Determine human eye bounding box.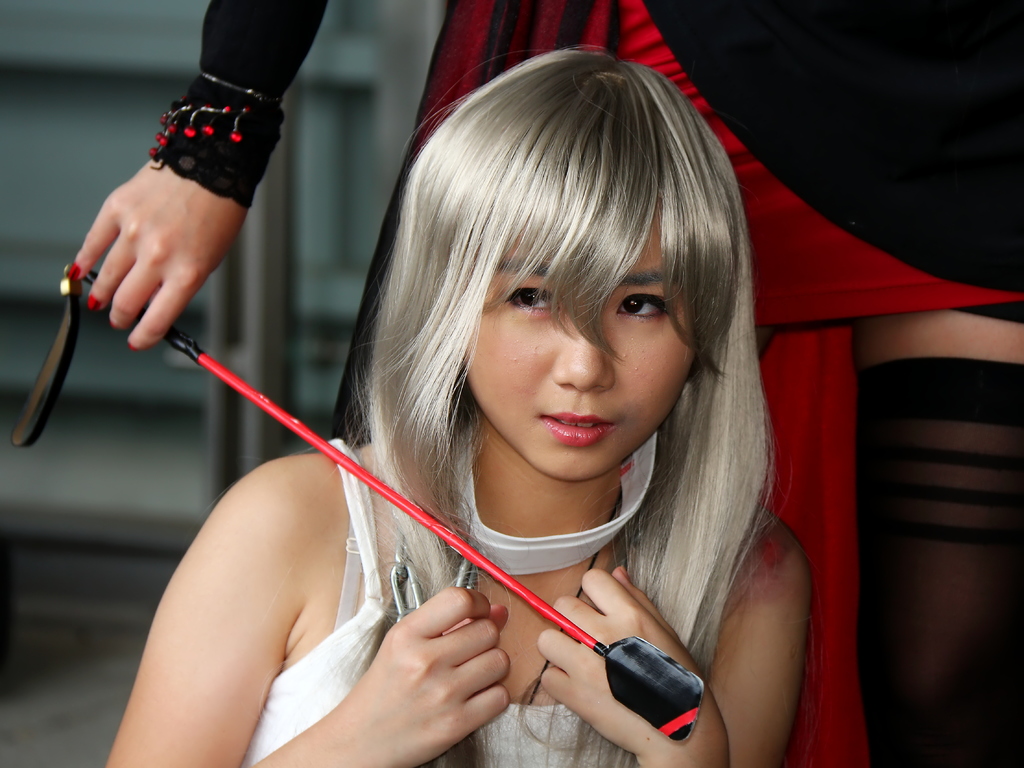
Determined: crop(500, 284, 566, 323).
